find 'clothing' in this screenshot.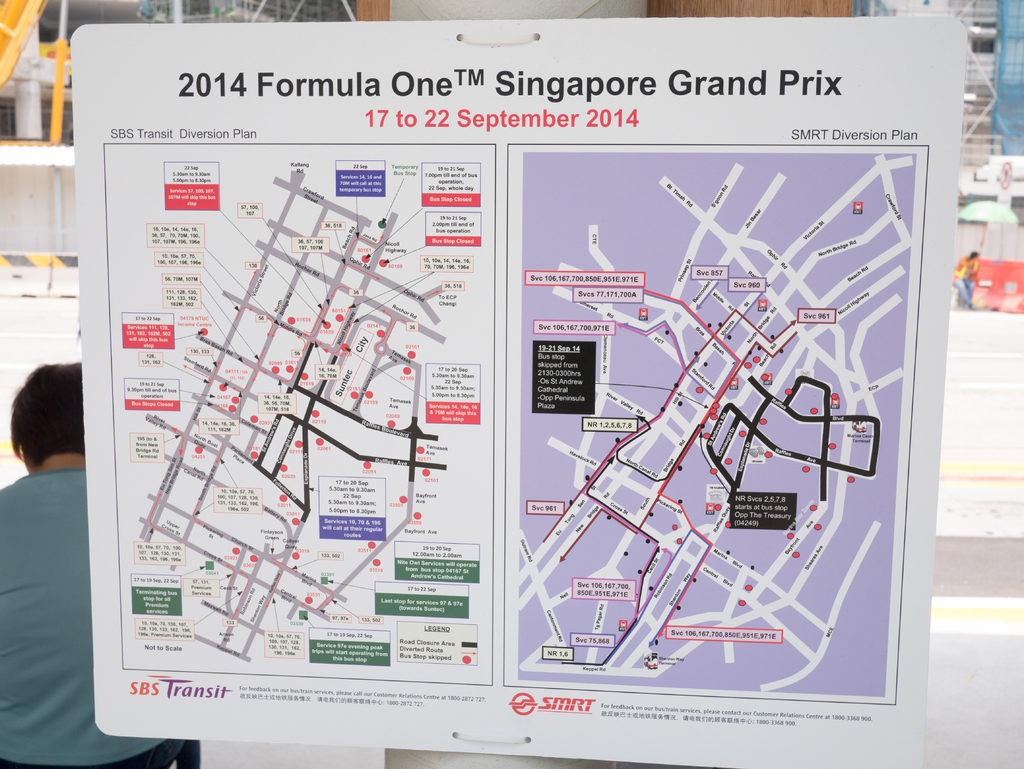
The bounding box for 'clothing' is x1=0, y1=471, x2=182, y2=768.
